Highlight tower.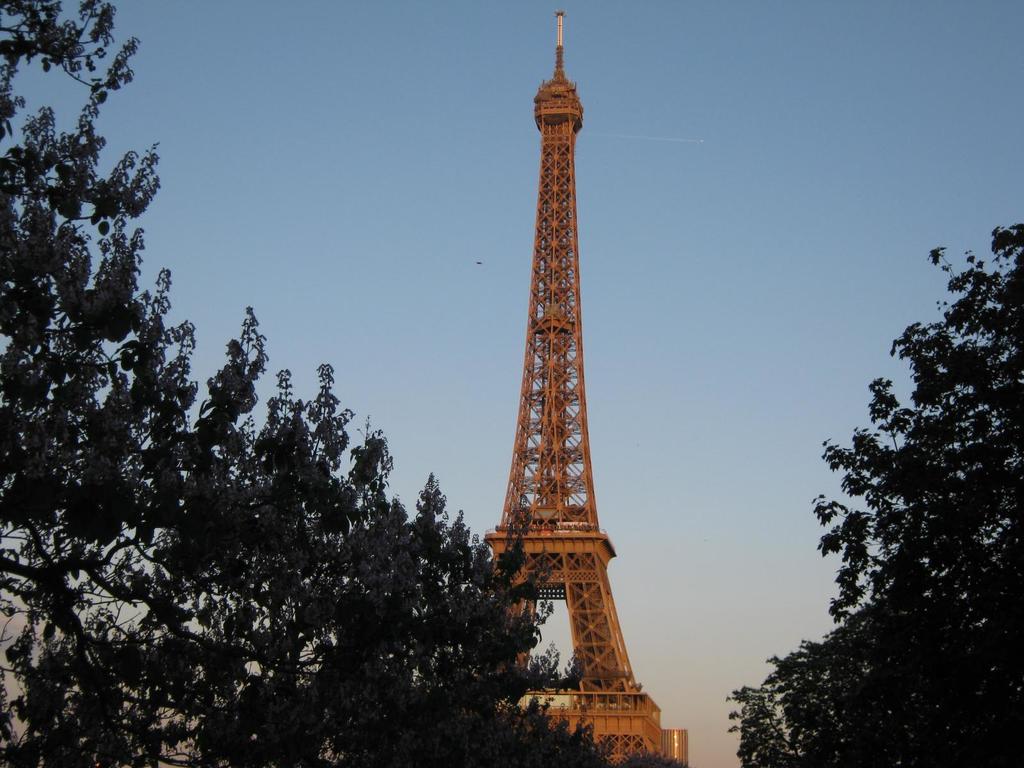
Highlighted region: x1=455, y1=7, x2=668, y2=719.
